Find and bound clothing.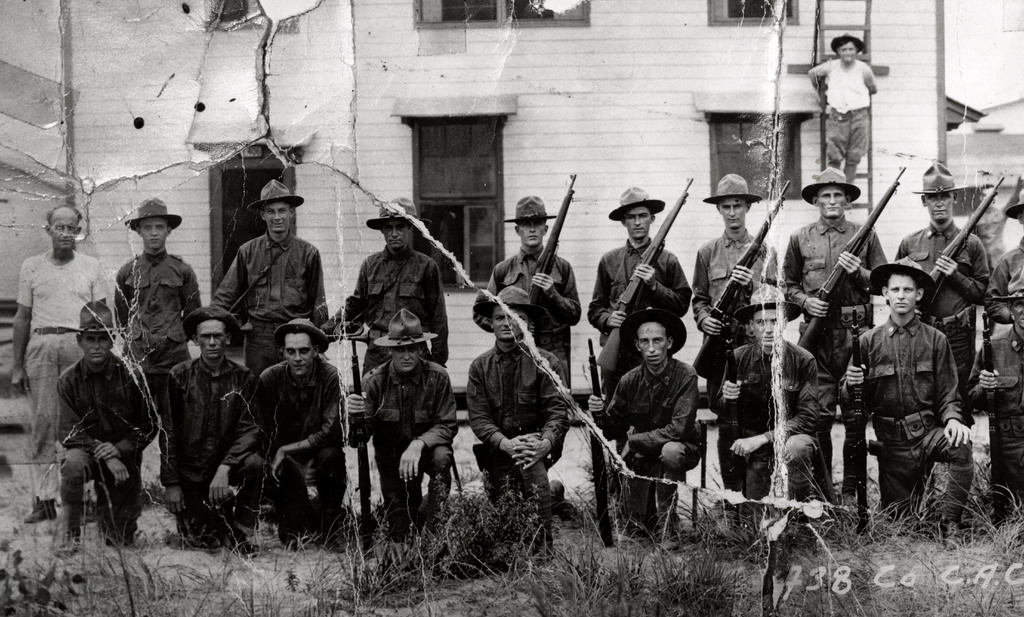
Bound: x1=156, y1=354, x2=261, y2=536.
